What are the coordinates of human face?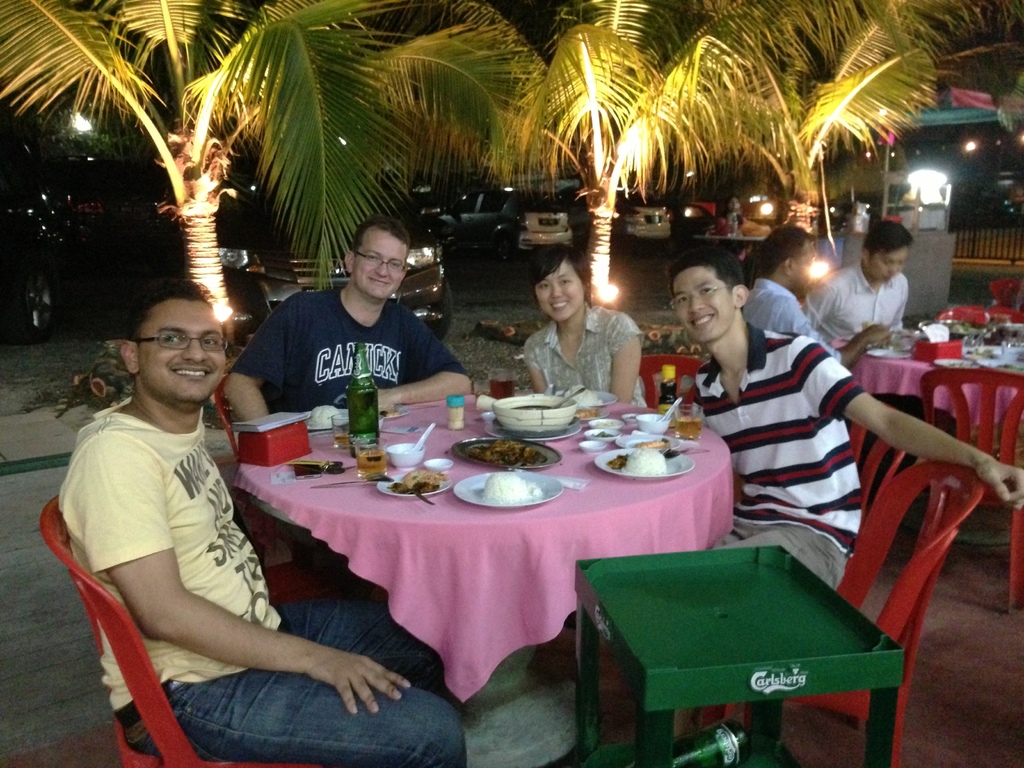
(left=531, top=261, right=587, bottom=324).
